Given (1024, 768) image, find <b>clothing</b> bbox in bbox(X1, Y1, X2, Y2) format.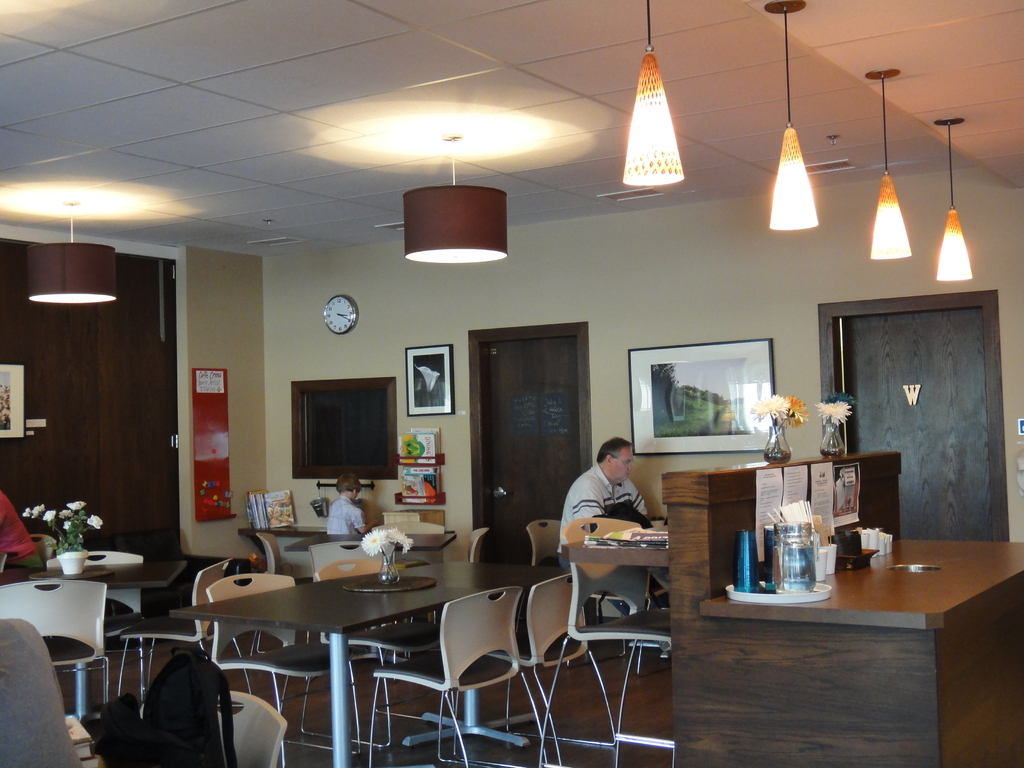
bbox(0, 492, 49, 580).
